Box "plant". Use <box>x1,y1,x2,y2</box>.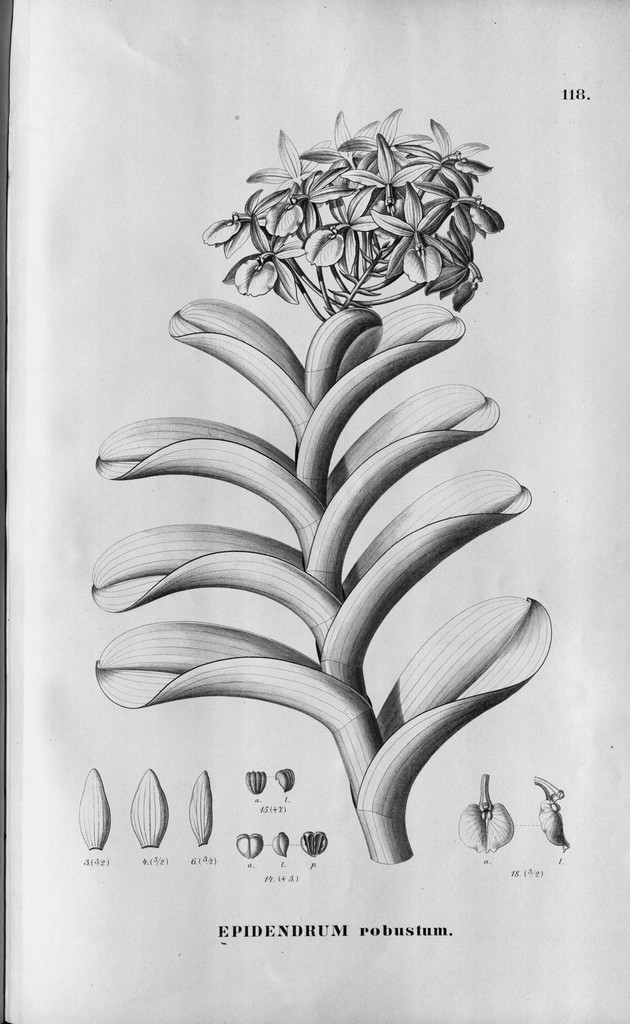
<box>86,291,553,864</box>.
